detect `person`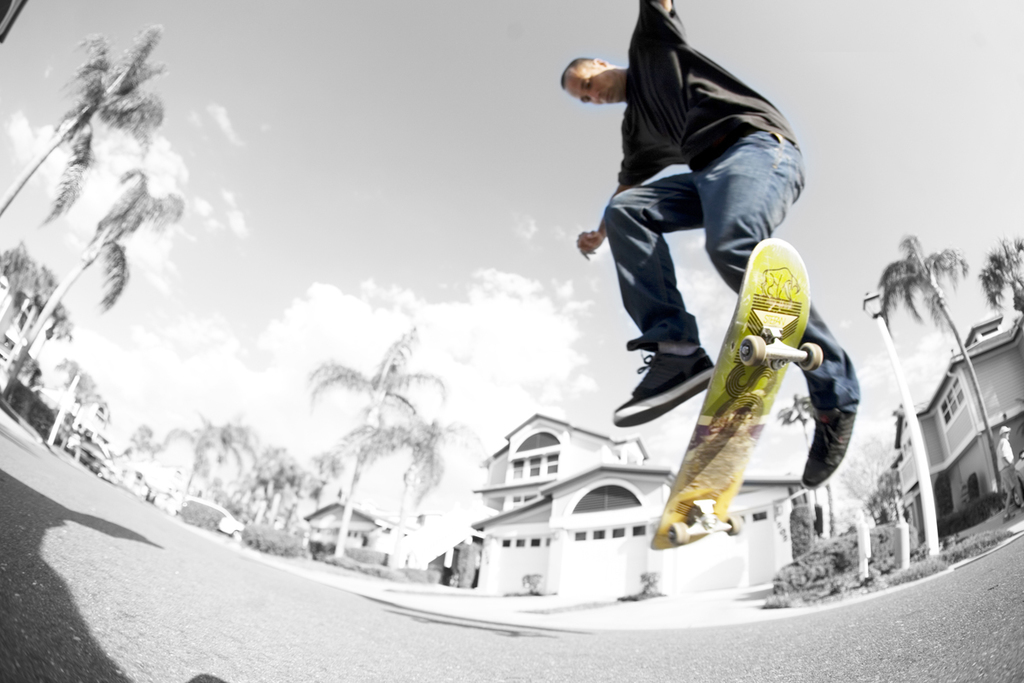
box=[442, 542, 458, 584]
